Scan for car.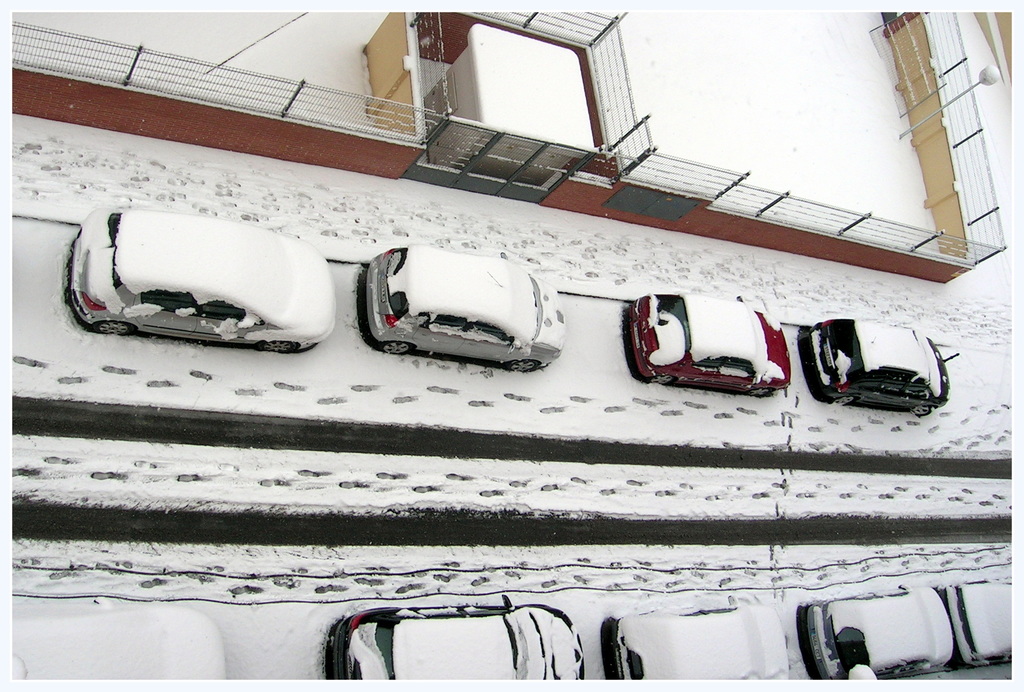
Scan result: [794,588,946,680].
